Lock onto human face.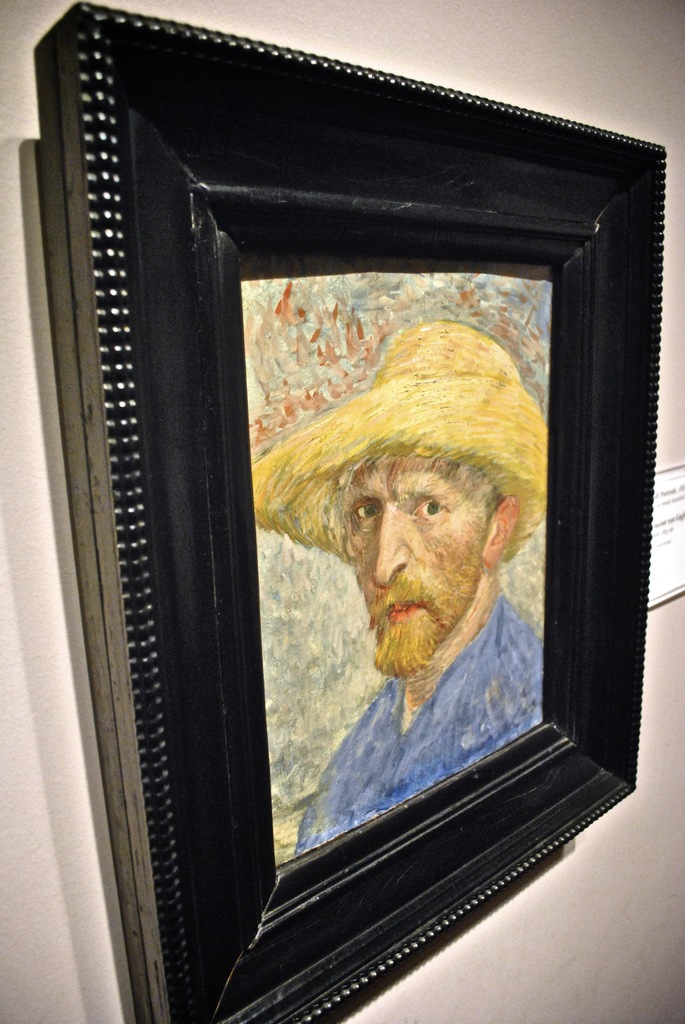
Locked: {"x1": 345, "y1": 455, "x2": 480, "y2": 659}.
